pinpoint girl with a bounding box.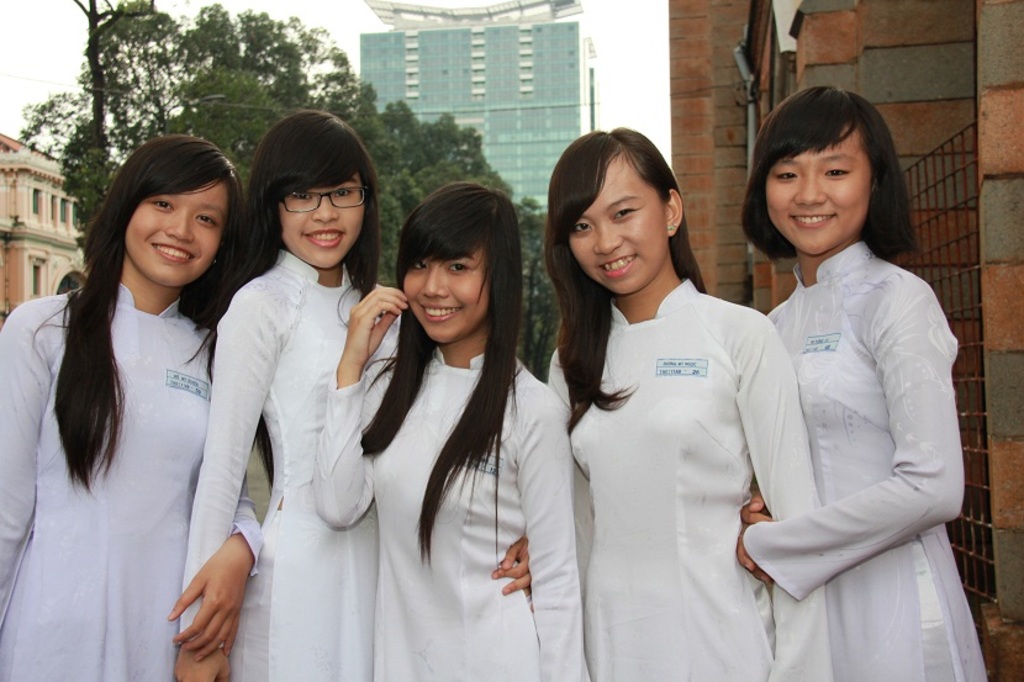
detection(311, 176, 591, 681).
